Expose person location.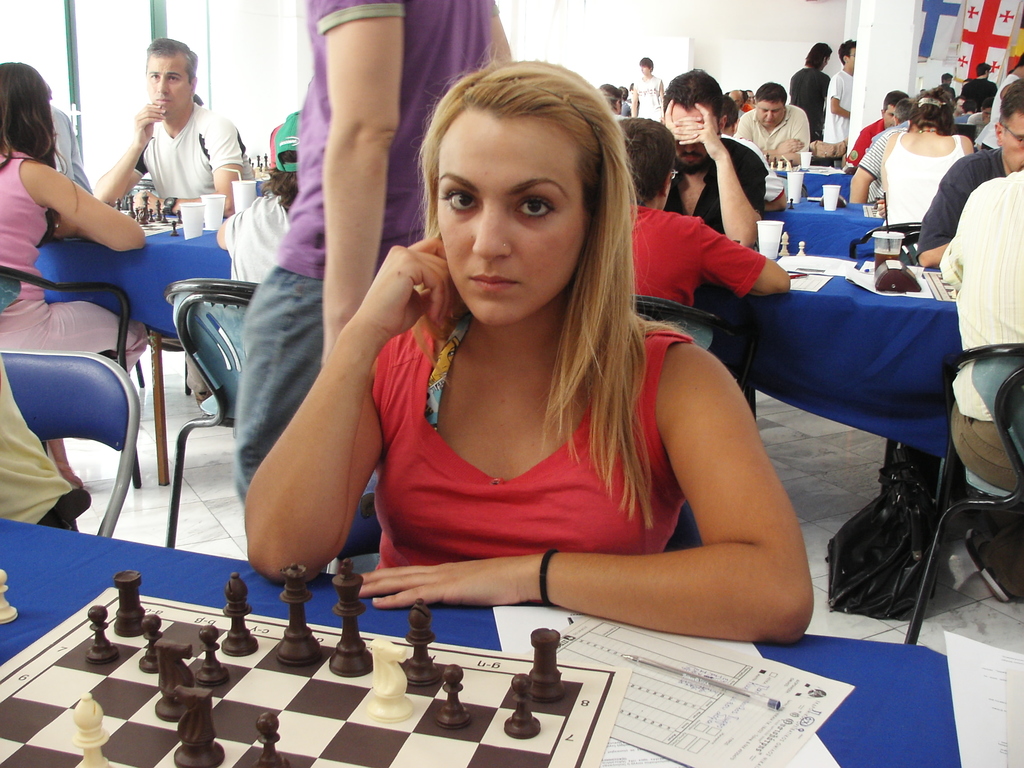
Exposed at Rect(817, 80, 980, 227).
